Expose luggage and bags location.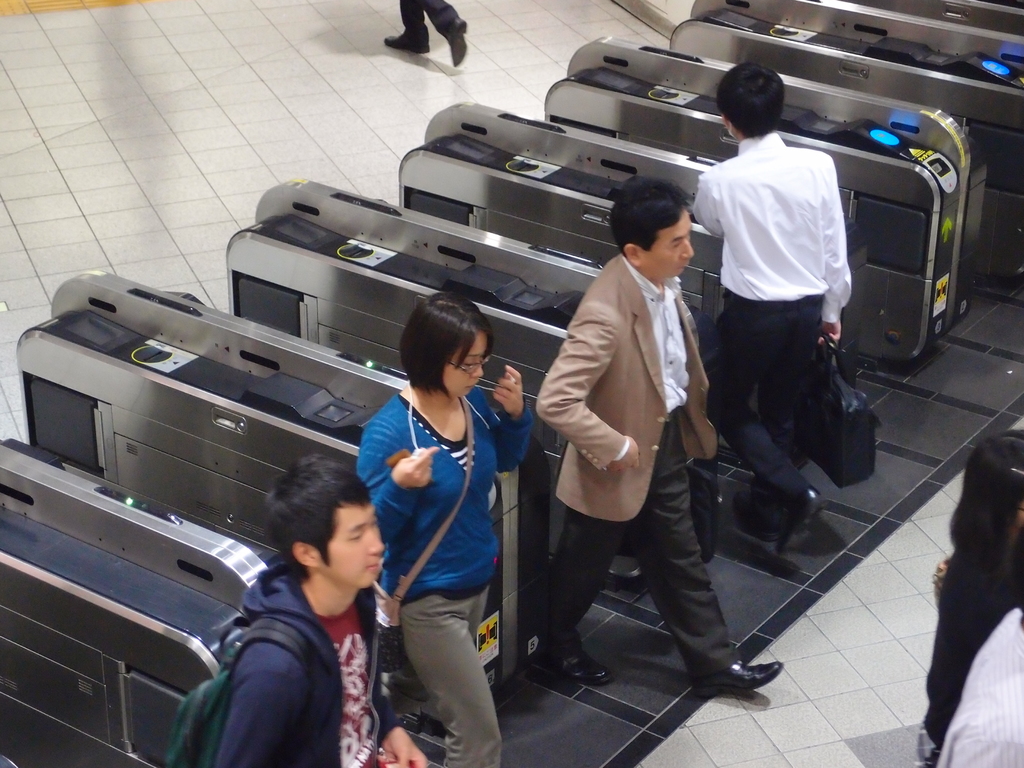
Exposed at left=371, top=398, right=472, bottom=677.
